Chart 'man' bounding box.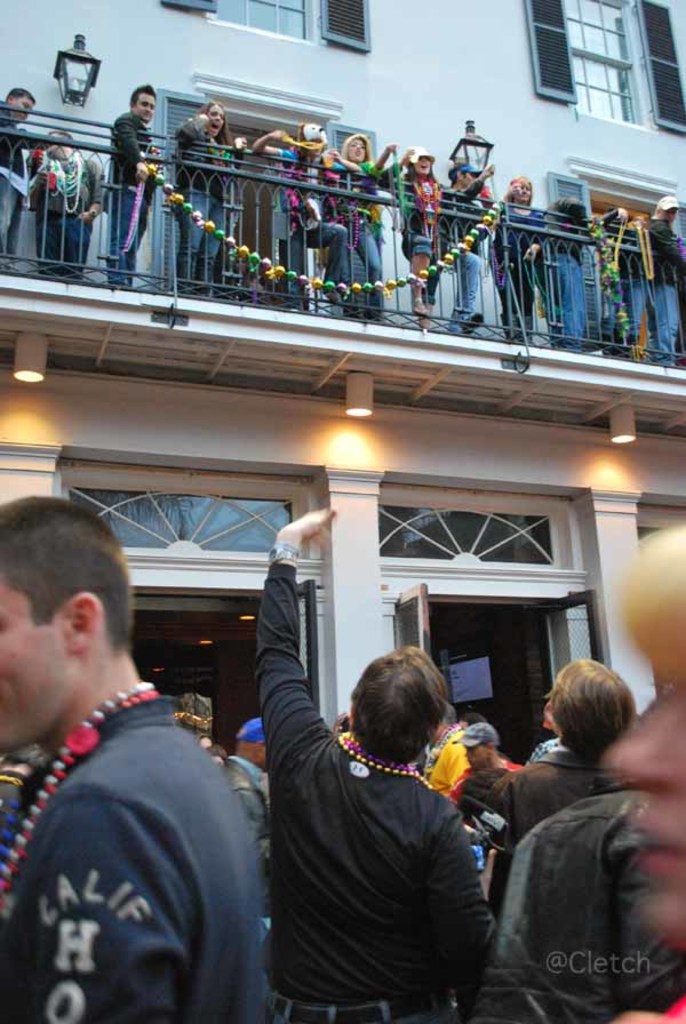
Charted: 444 166 500 333.
